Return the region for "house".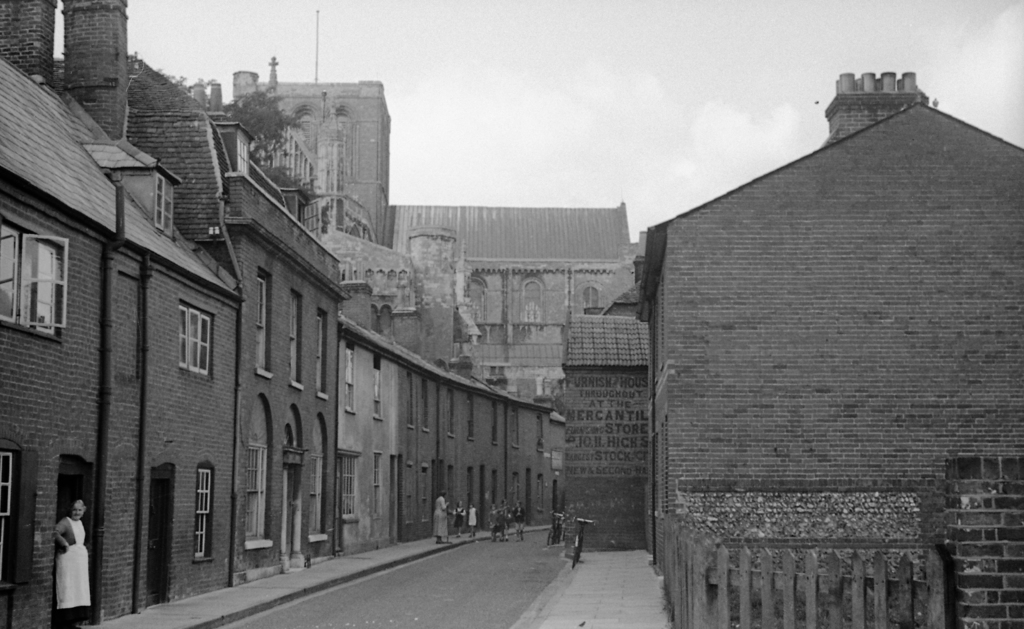
[225, 61, 396, 246].
